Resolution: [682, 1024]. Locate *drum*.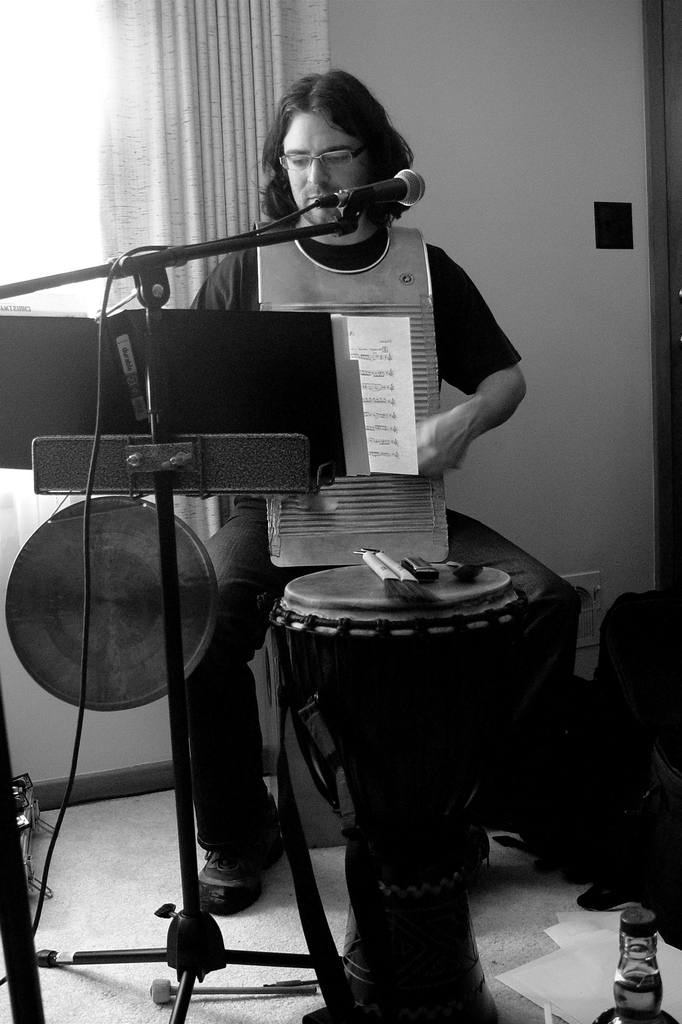
[279,563,524,1023].
